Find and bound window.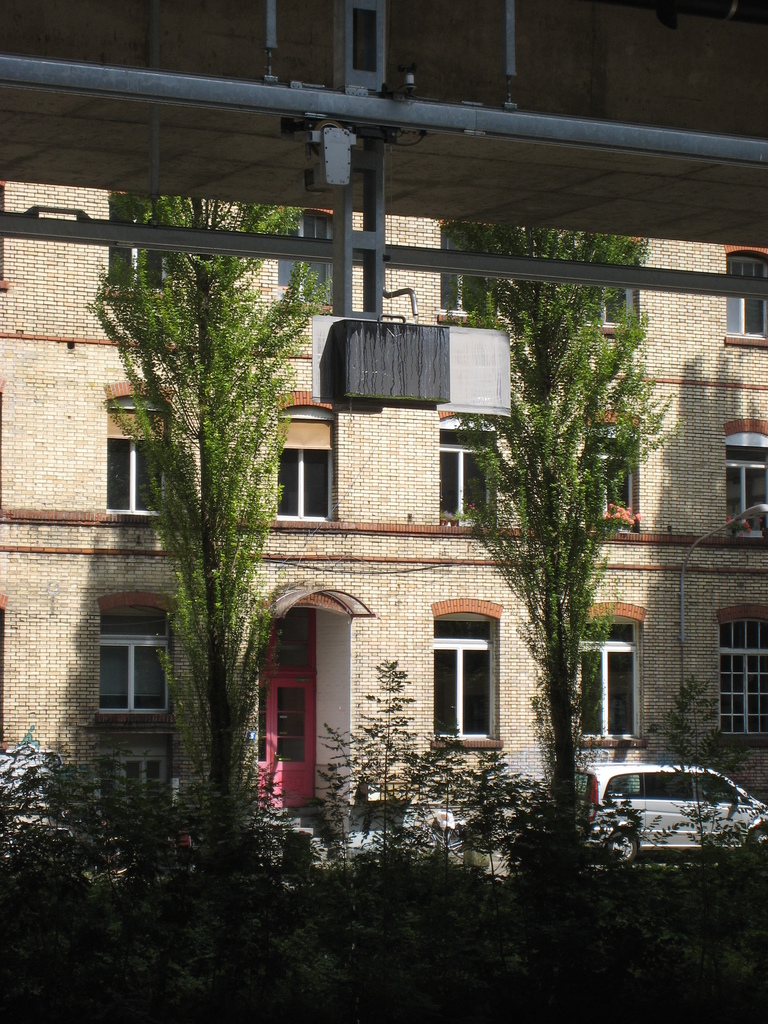
Bound: pyautogui.locateOnScreen(280, 204, 337, 312).
